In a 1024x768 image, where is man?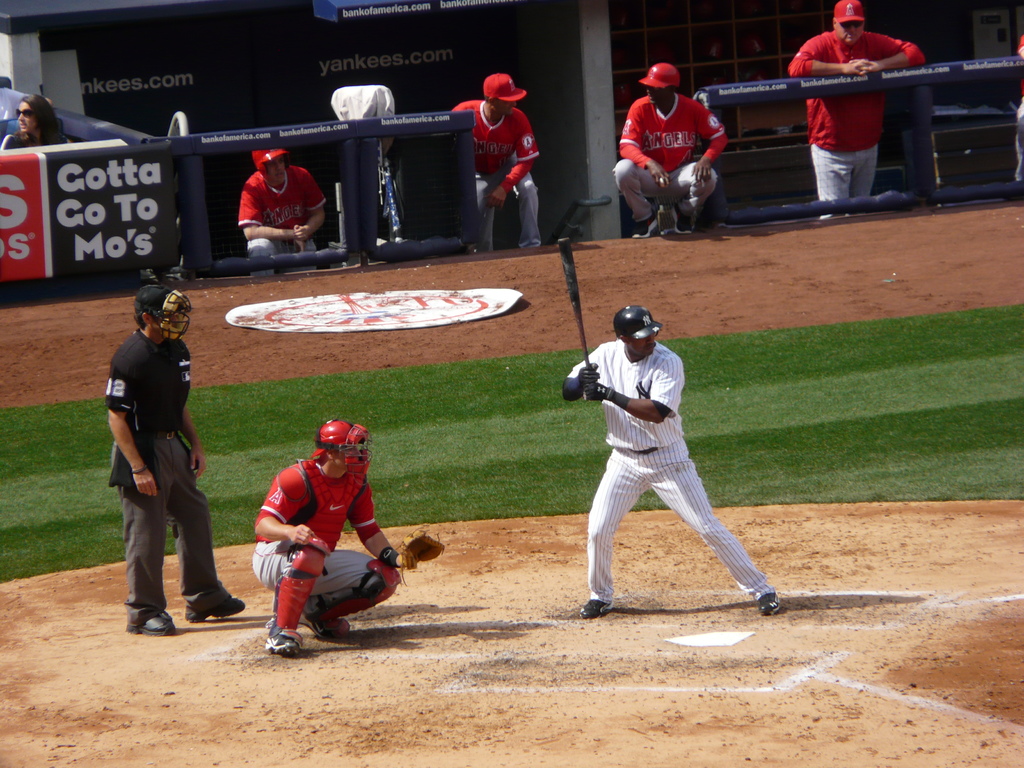
<region>445, 69, 550, 256</region>.
